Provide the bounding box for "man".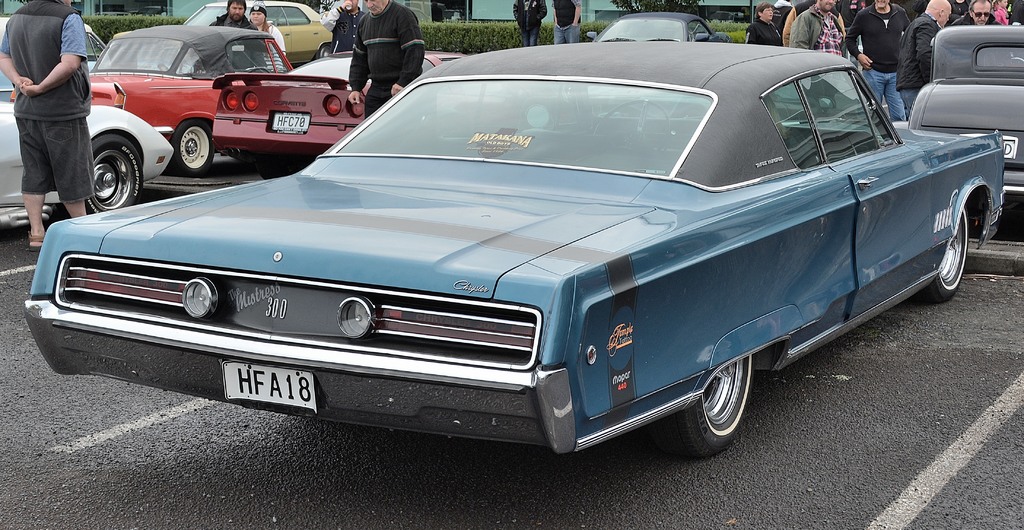
<box>788,0,845,52</box>.
